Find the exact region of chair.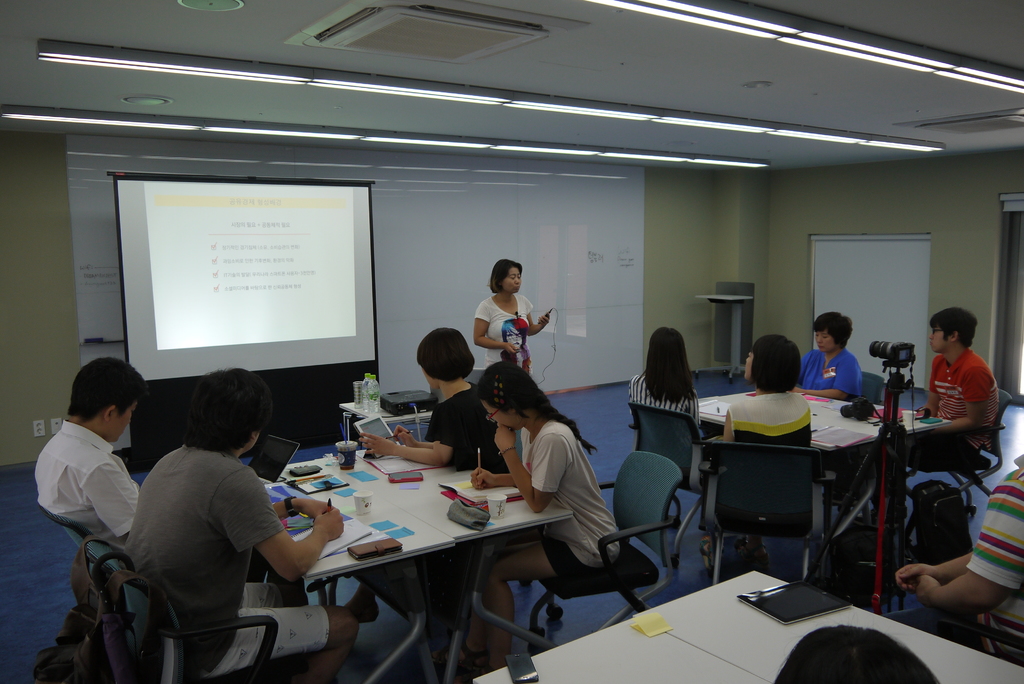
Exact region: 347/416/527/683.
